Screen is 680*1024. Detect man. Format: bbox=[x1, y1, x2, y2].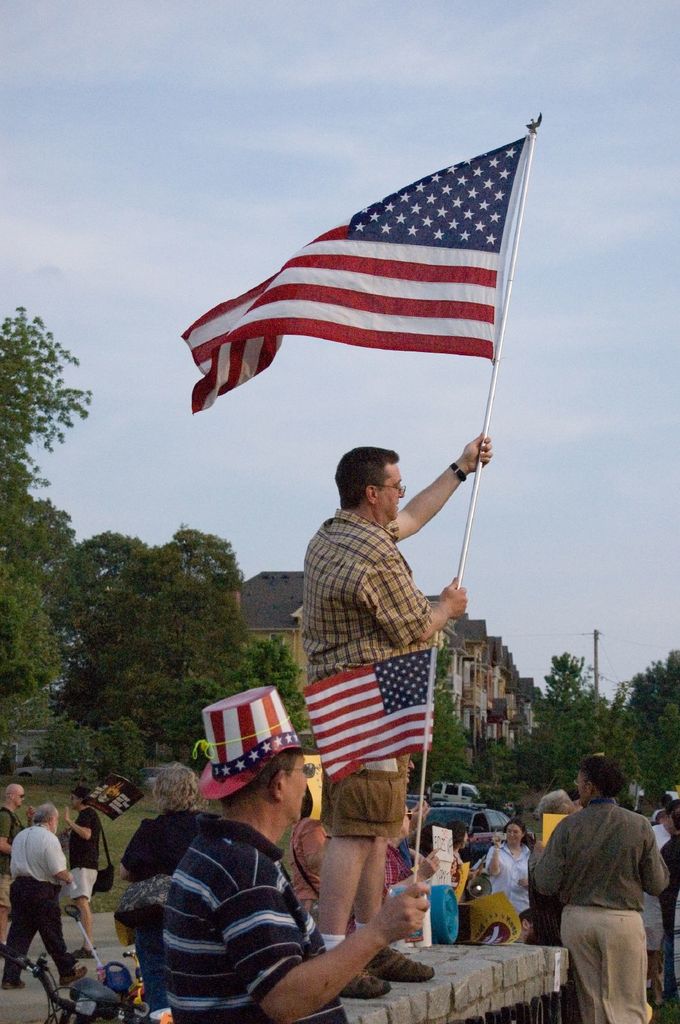
bbox=[301, 430, 492, 1002].
